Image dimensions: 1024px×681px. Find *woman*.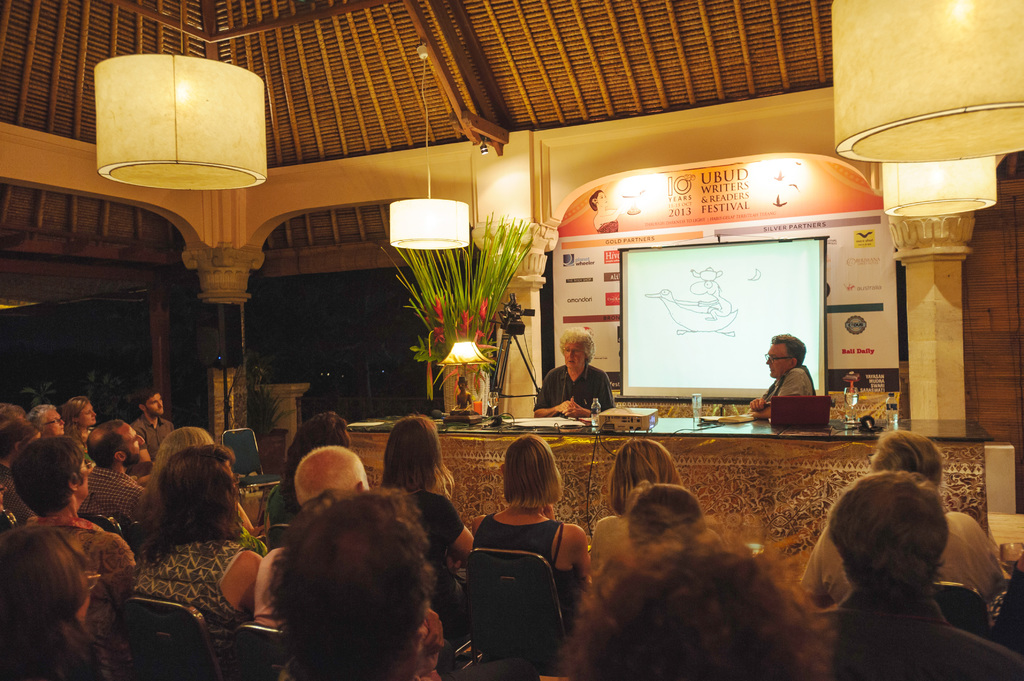
[left=585, top=436, right=696, bottom=581].
